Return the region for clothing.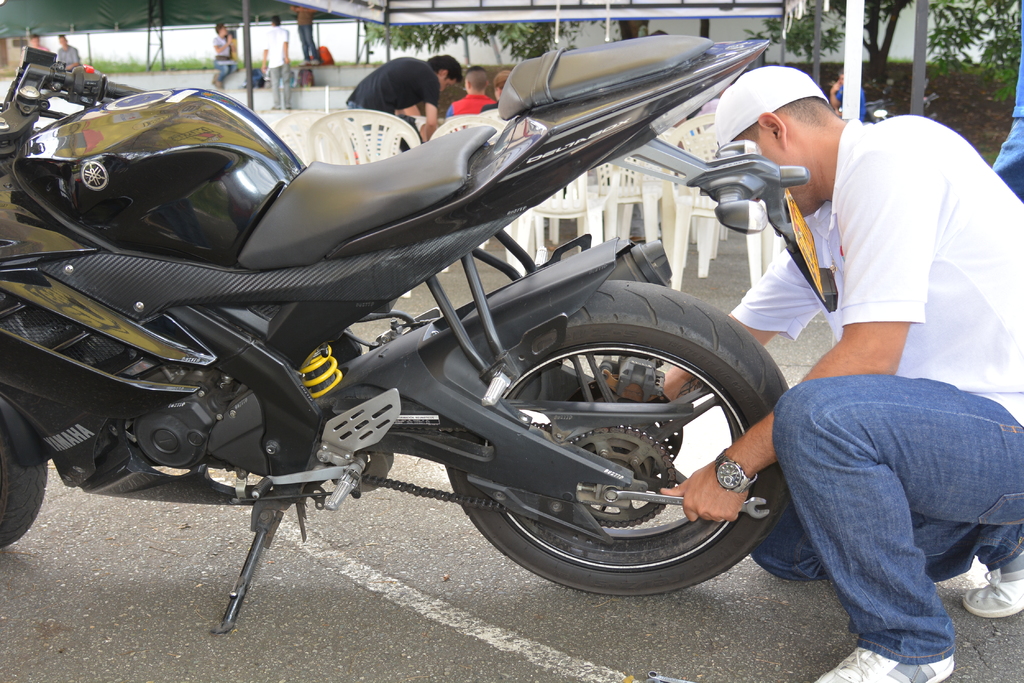
region(346, 56, 441, 144).
